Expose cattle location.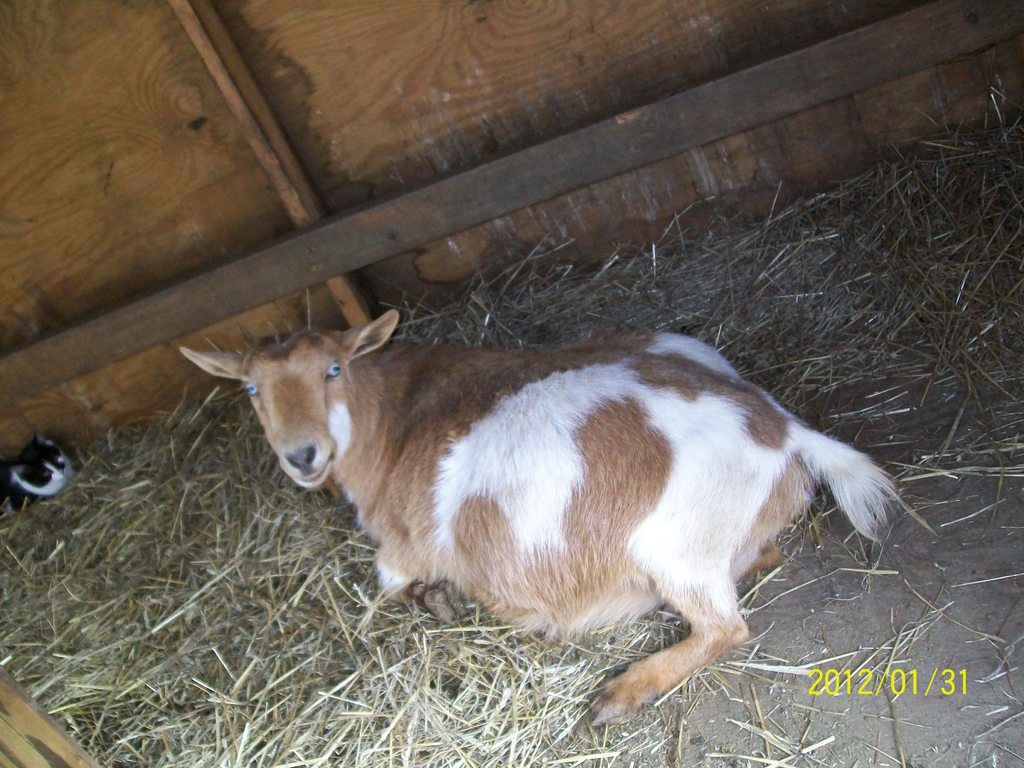
Exposed at pyautogui.locateOnScreen(178, 305, 915, 728).
